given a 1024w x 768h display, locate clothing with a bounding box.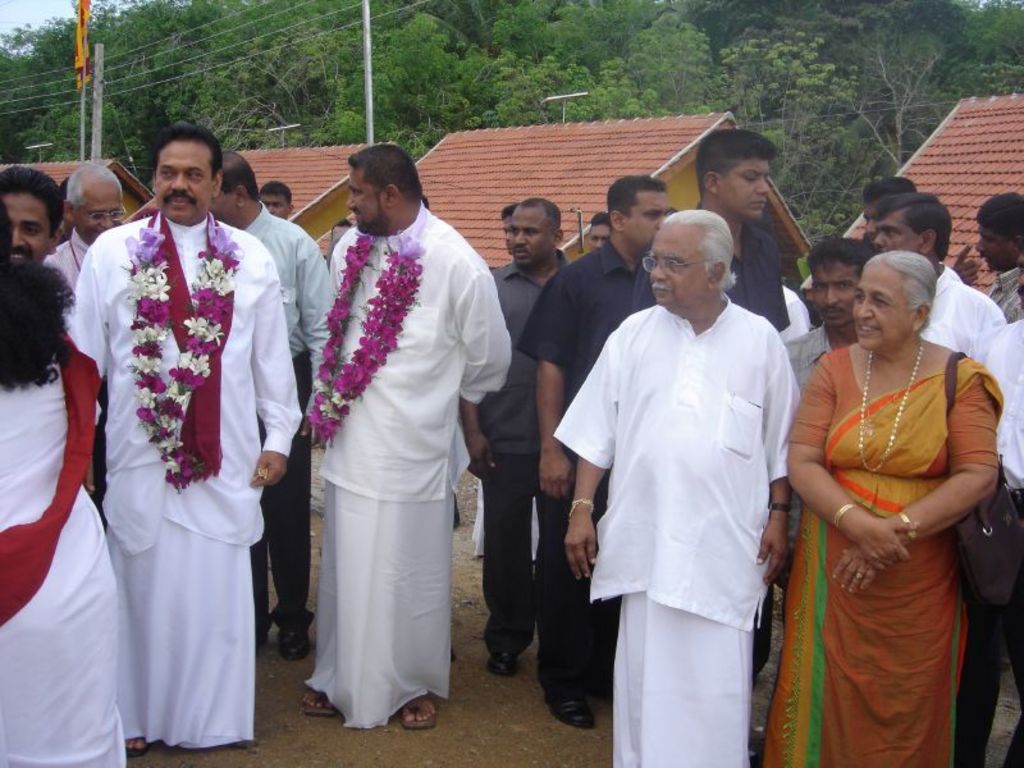
Located: 627:198:795:344.
